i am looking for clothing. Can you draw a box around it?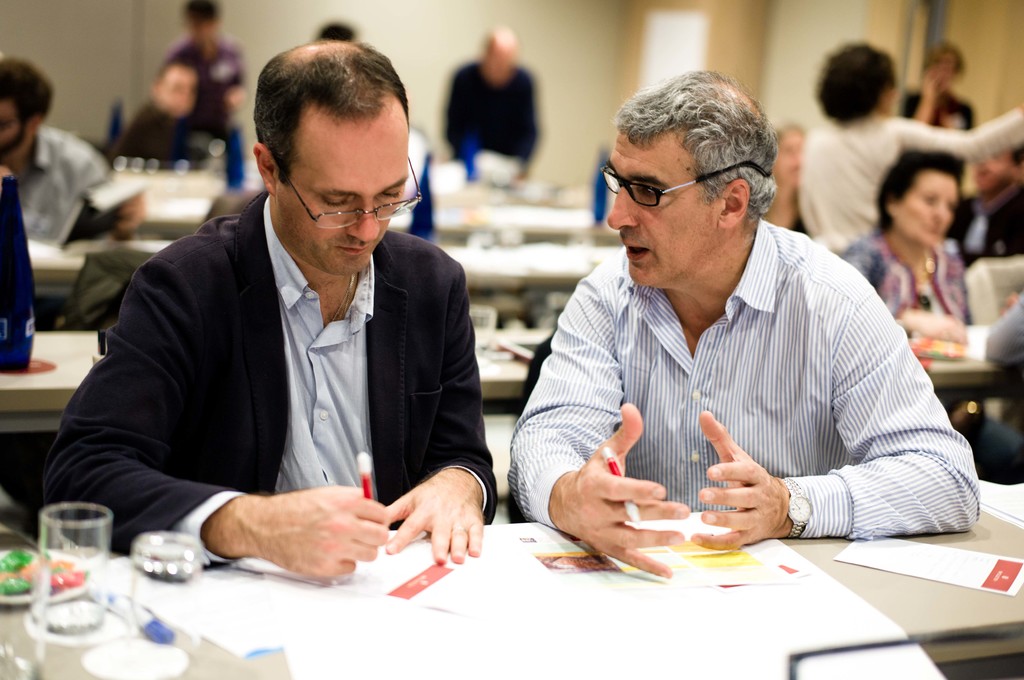
Sure, the bounding box is box(833, 232, 1018, 486).
